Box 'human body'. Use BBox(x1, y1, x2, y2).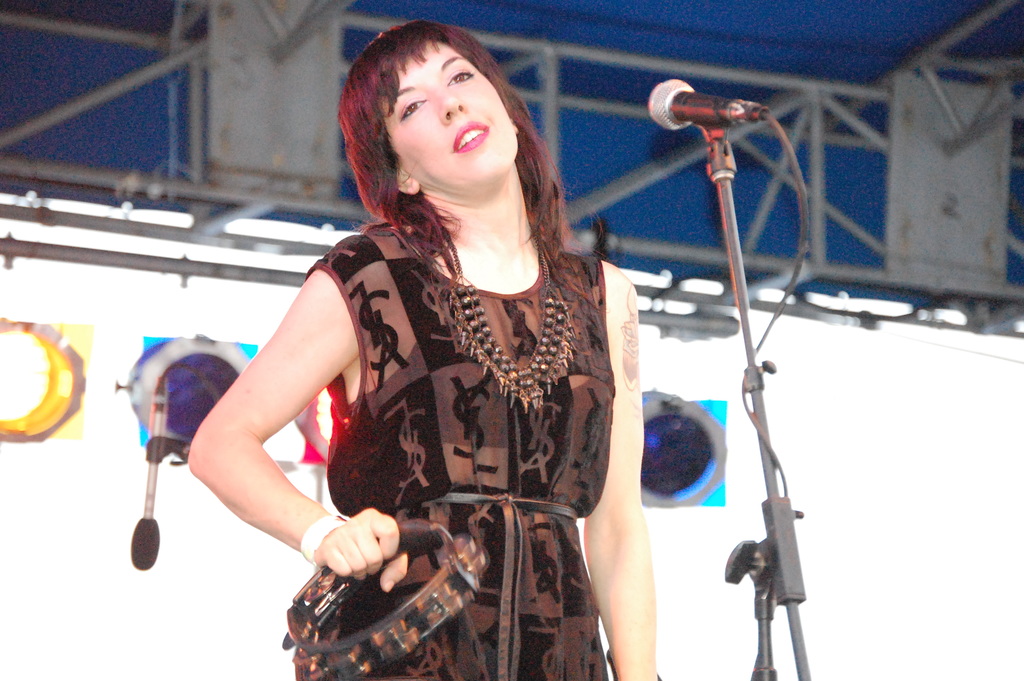
BBox(180, 66, 696, 660).
